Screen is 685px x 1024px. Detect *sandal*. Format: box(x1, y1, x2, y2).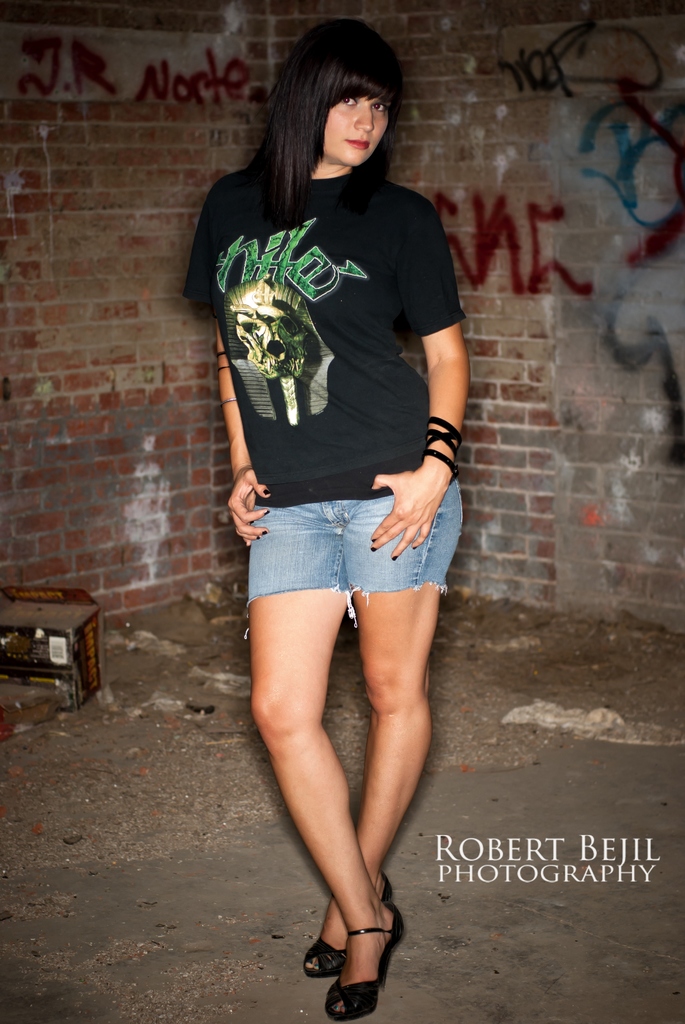
box(326, 916, 403, 1023).
